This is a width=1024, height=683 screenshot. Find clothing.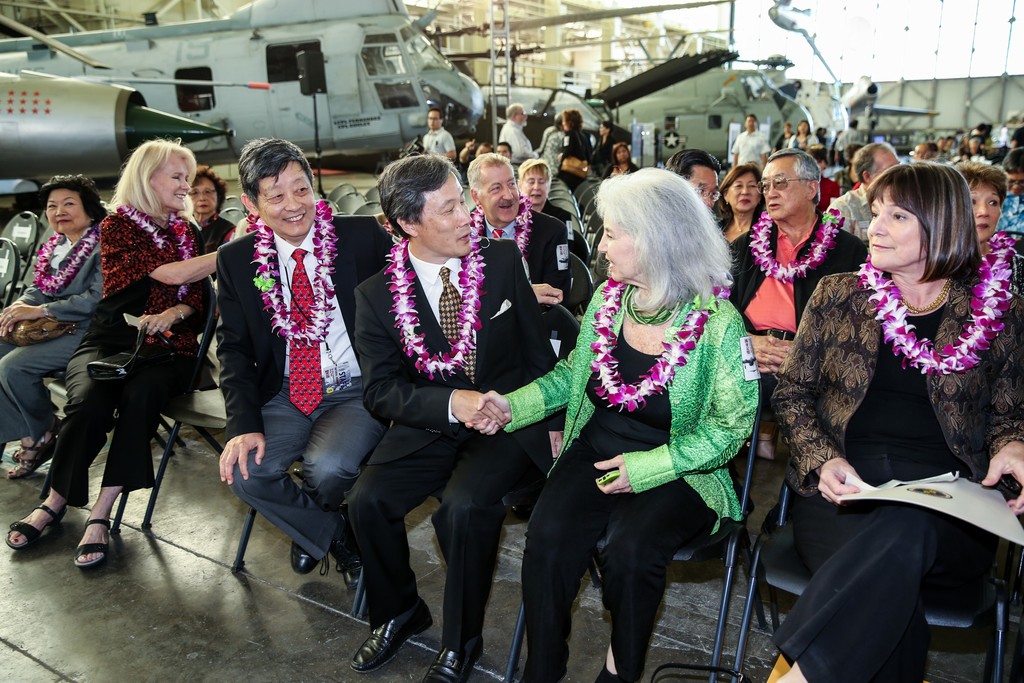
Bounding box: select_region(544, 194, 575, 234).
